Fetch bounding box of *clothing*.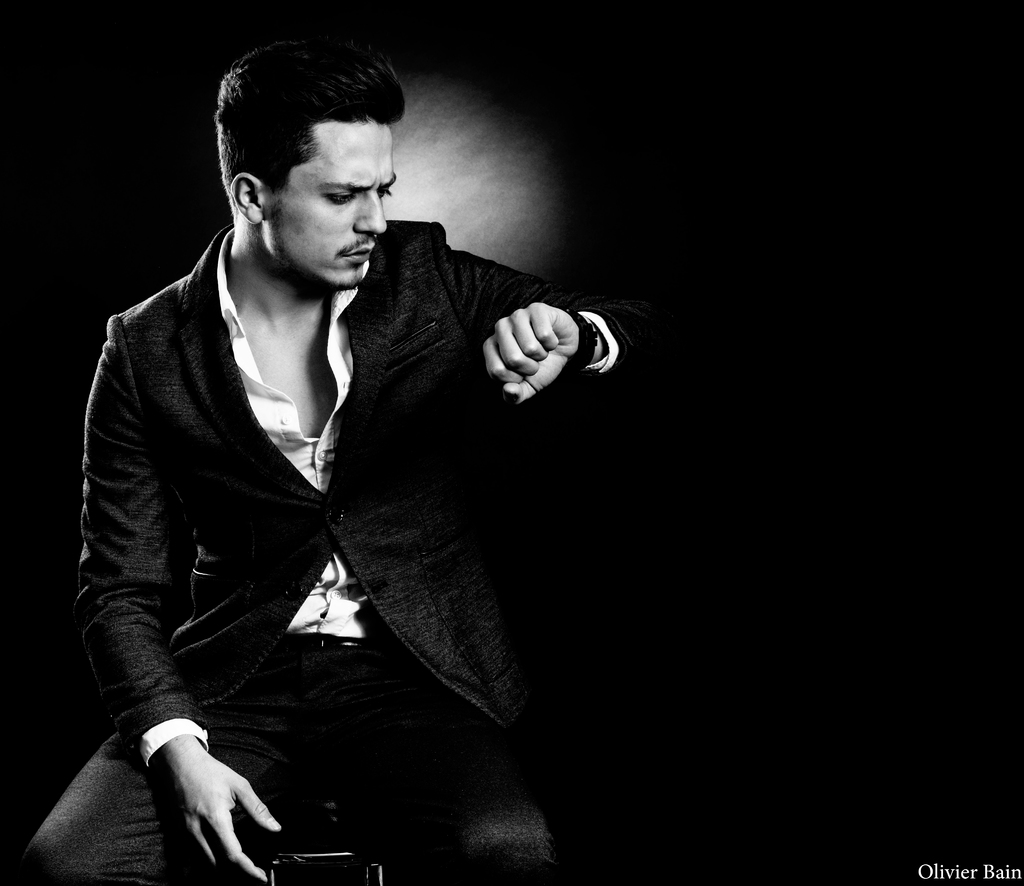
Bbox: <box>59,205,608,842</box>.
